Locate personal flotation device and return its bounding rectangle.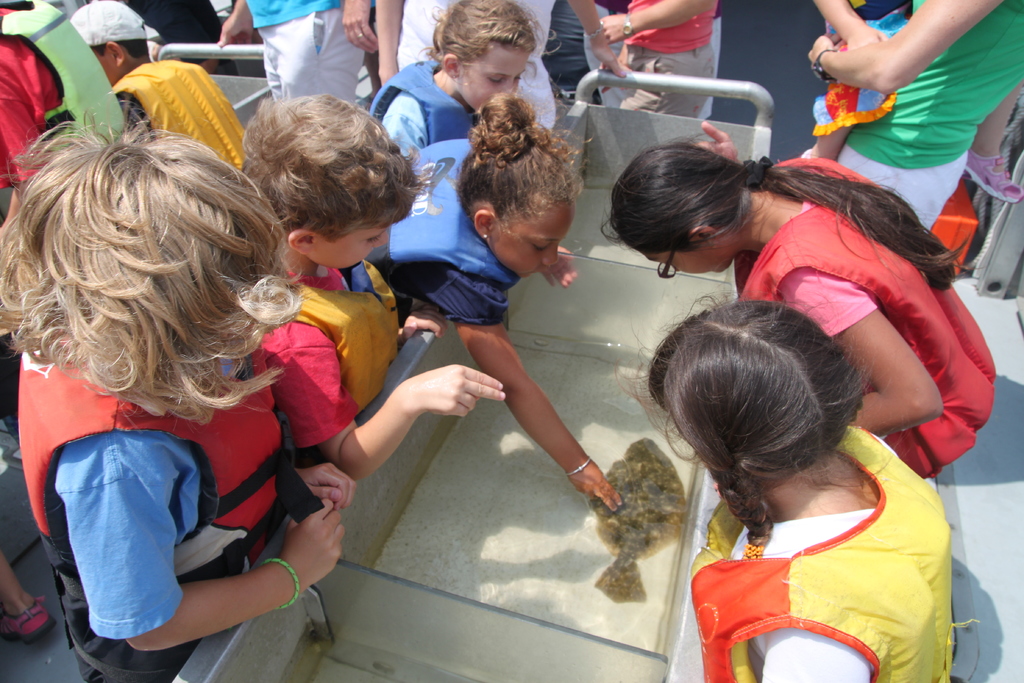
<bbox>0, 0, 130, 153</bbox>.
